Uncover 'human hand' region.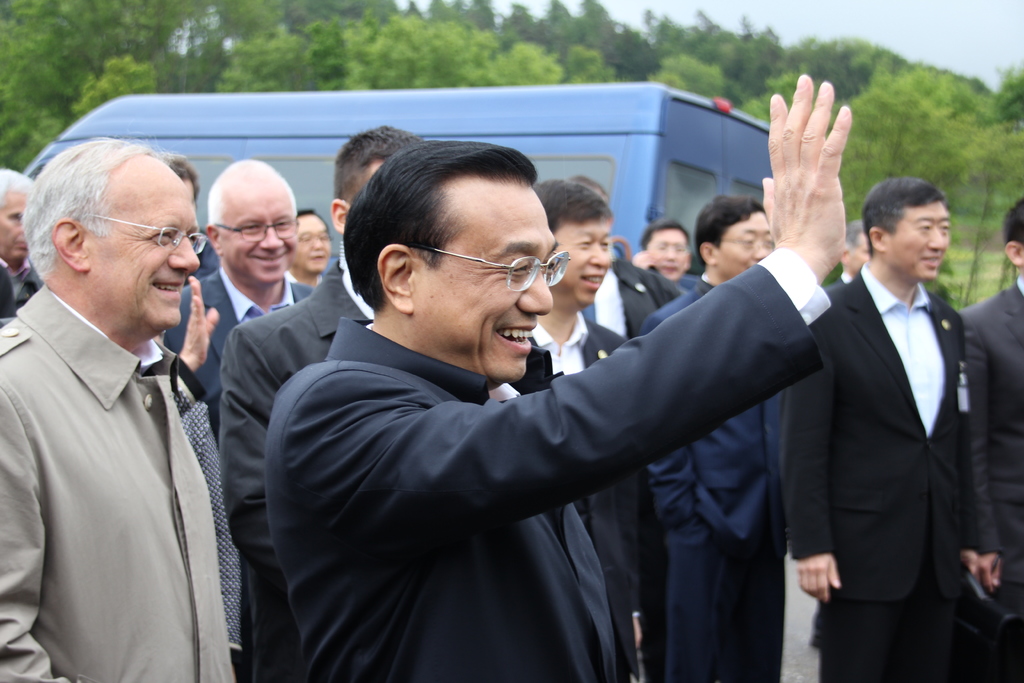
Uncovered: bbox(744, 69, 852, 335).
